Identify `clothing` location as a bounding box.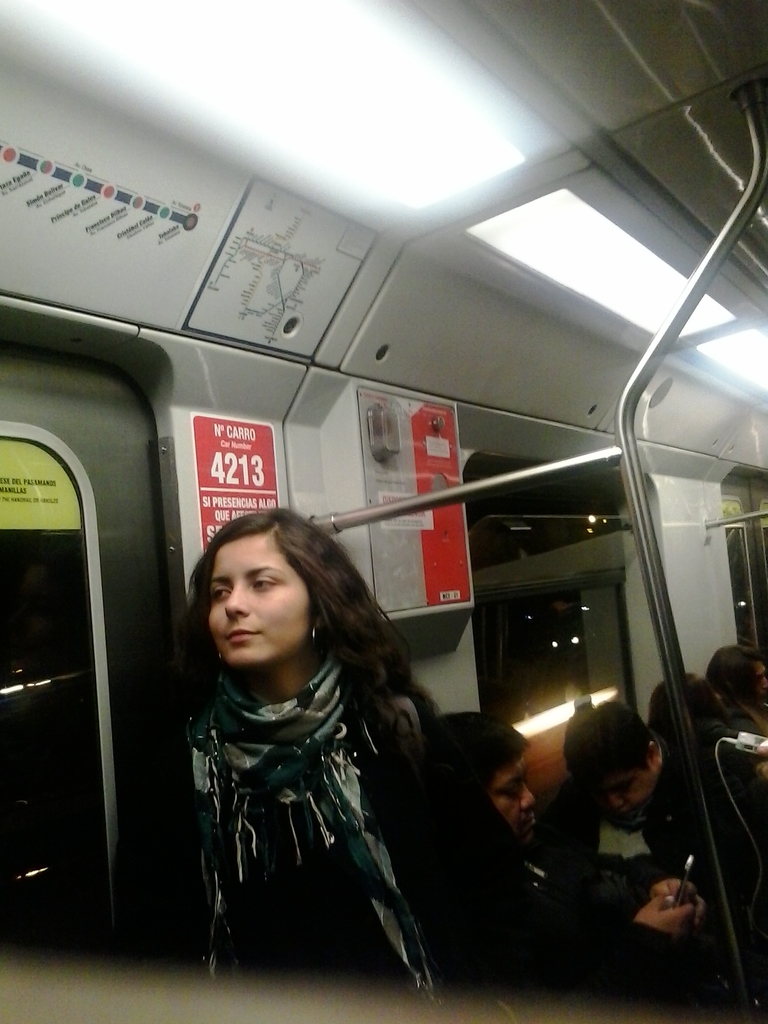
(x1=725, y1=701, x2=767, y2=744).
